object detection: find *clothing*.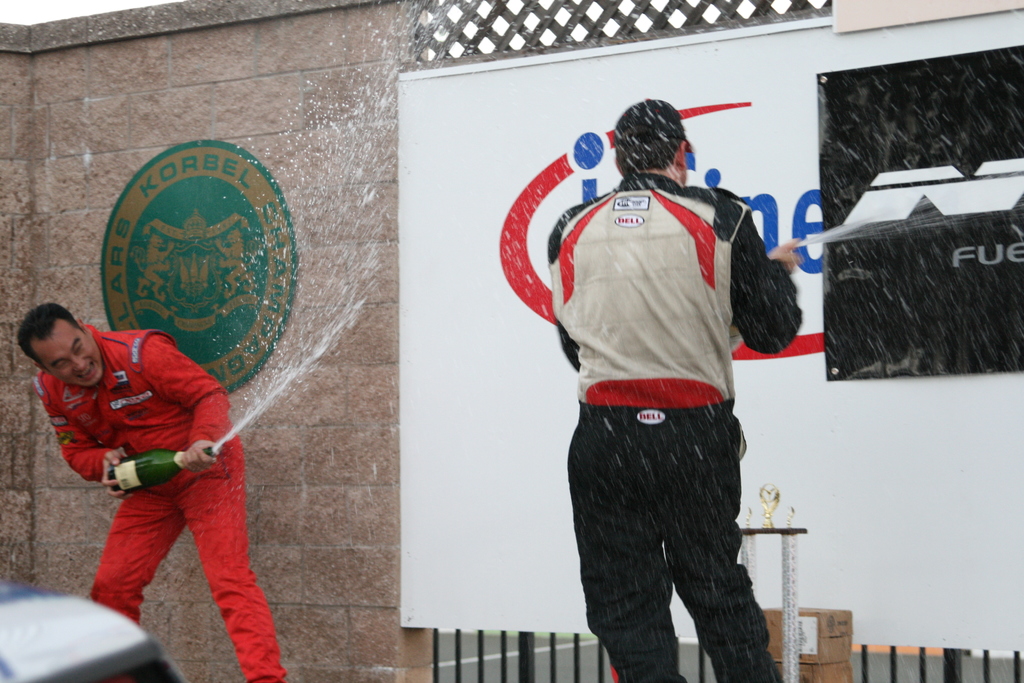
BBox(535, 124, 780, 671).
